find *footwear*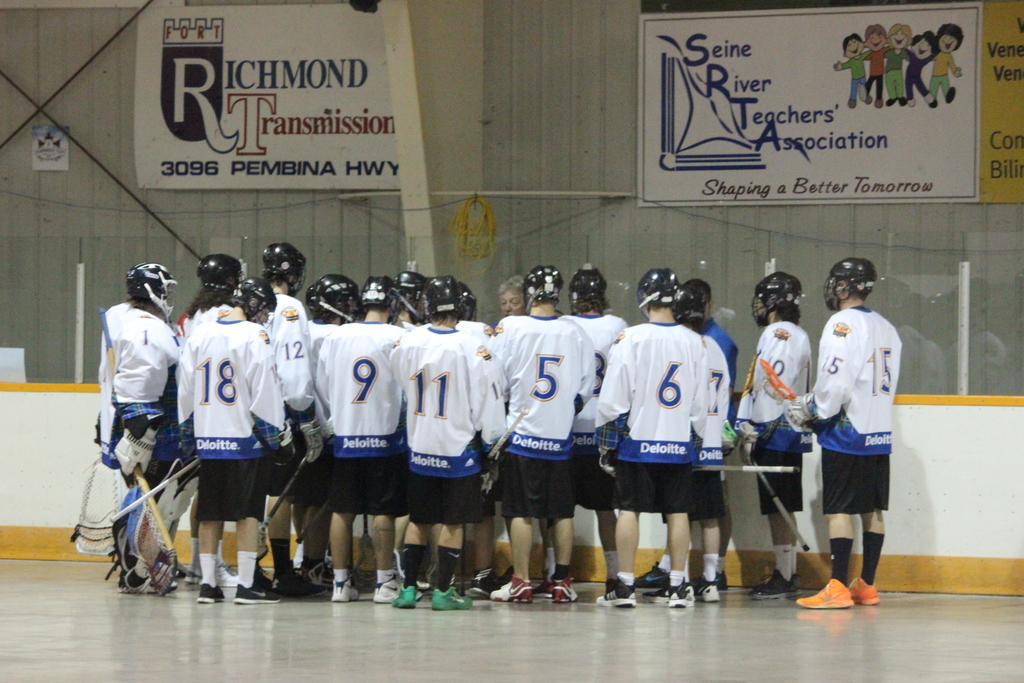
detection(796, 580, 854, 608)
